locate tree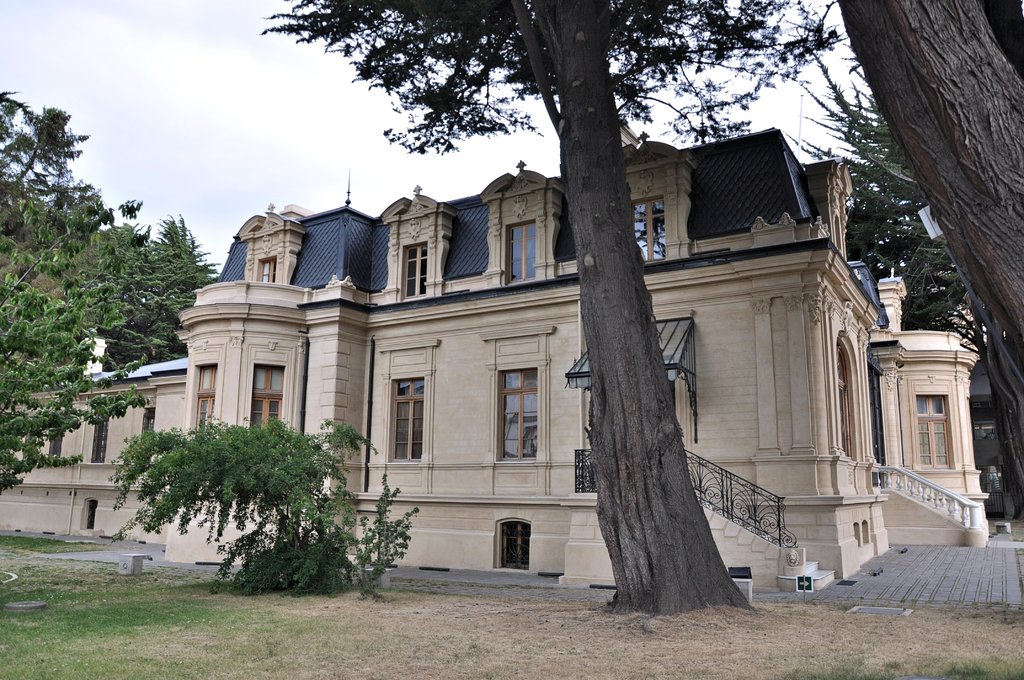
x1=844, y1=0, x2=1023, y2=341
